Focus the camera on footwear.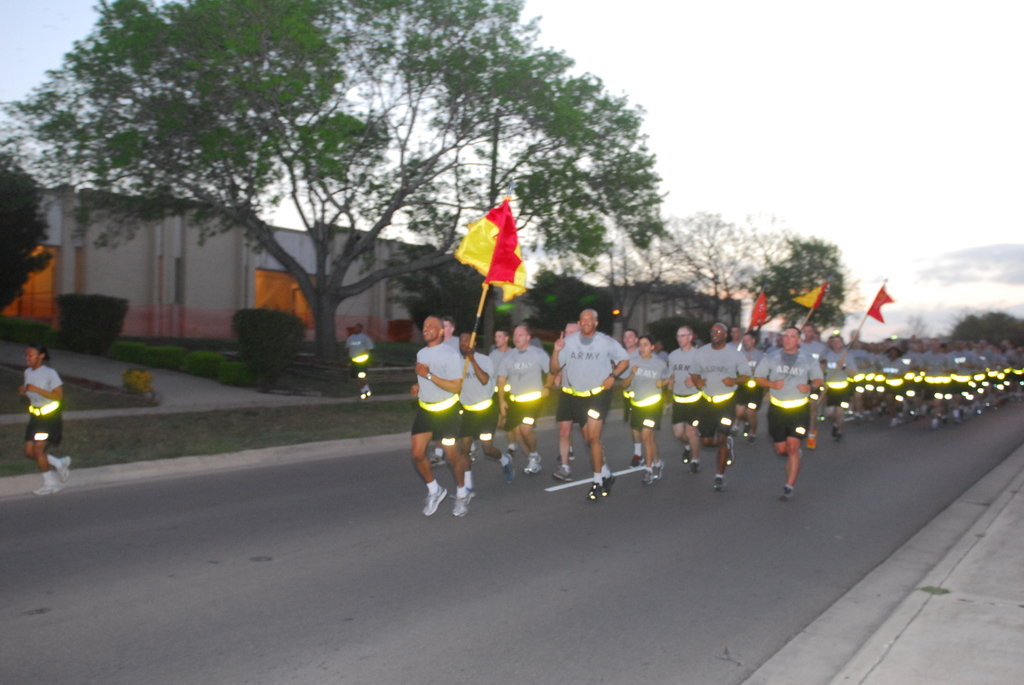
Focus region: [556,468,572,481].
